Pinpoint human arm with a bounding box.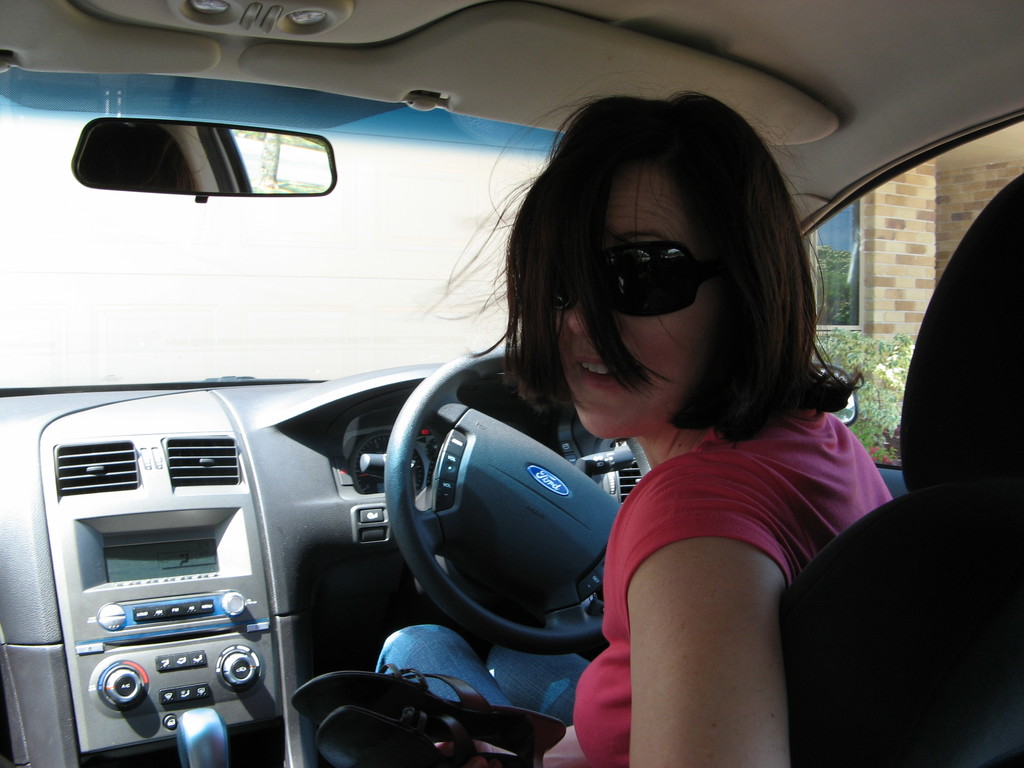
{"left": 625, "top": 490, "right": 790, "bottom": 767}.
